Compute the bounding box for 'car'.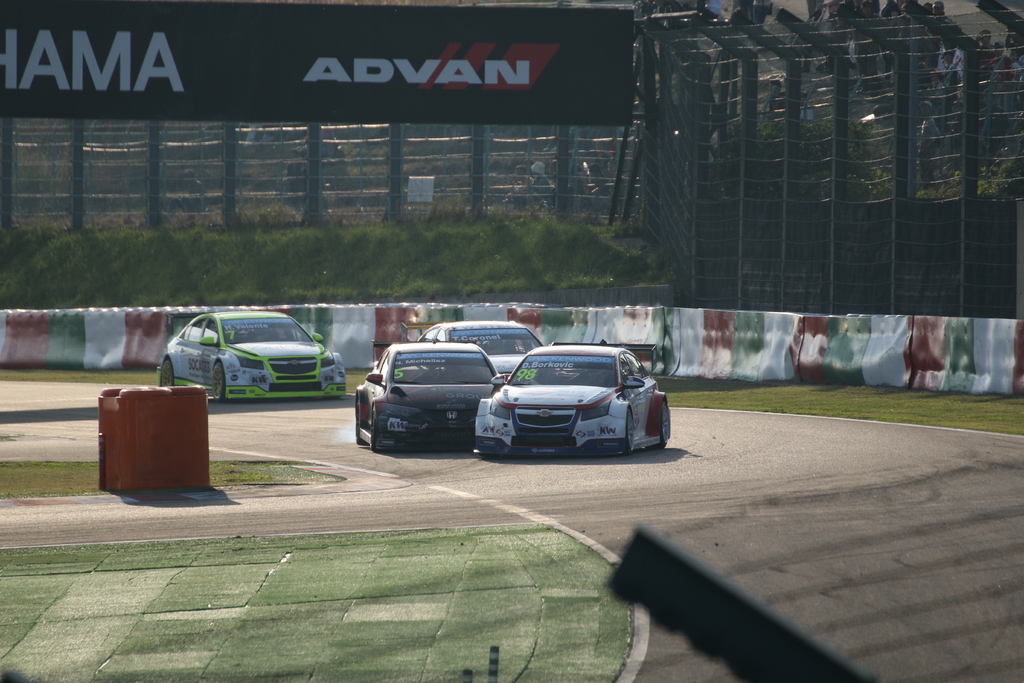
crop(157, 307, 348, 404).
